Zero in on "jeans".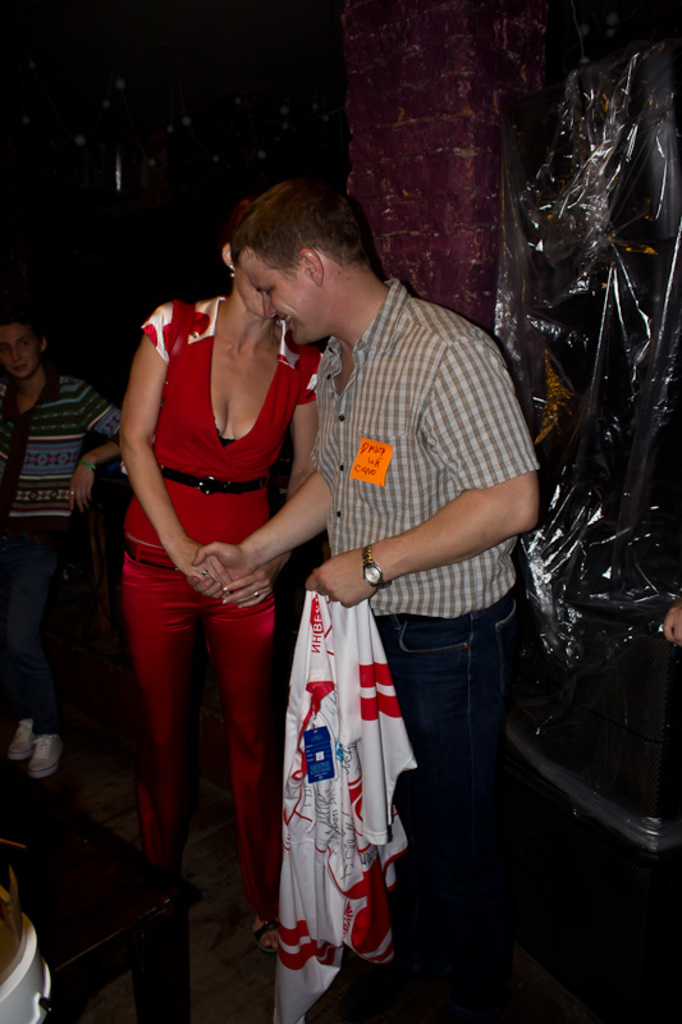
Zeroed in: rect(0, 513, 68, 728).
